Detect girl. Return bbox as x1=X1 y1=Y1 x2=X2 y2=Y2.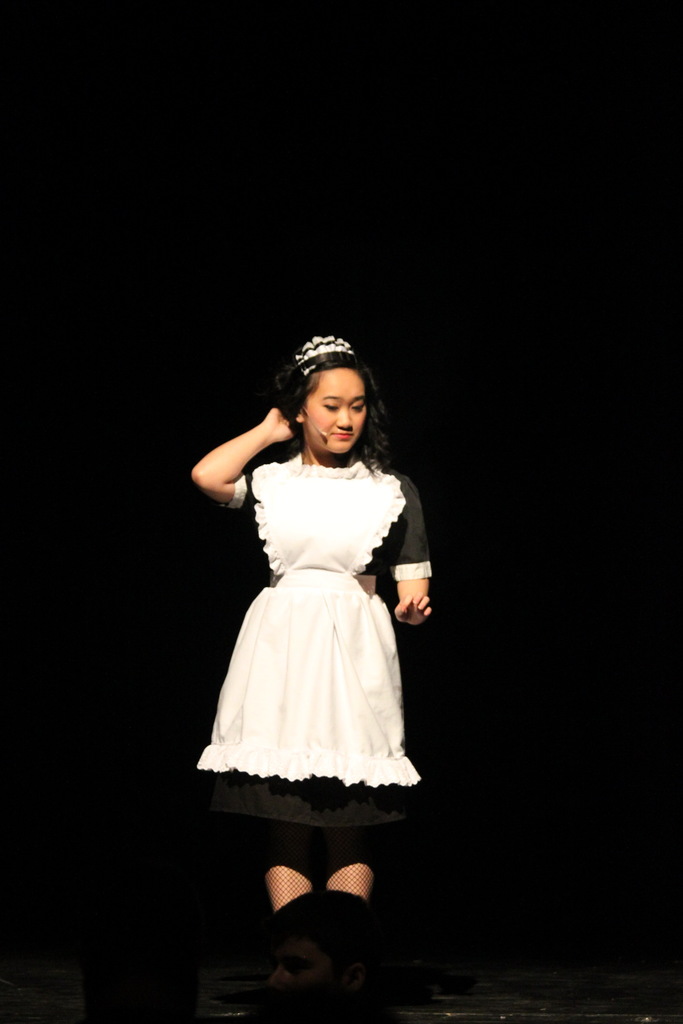
x1=191 y1=328 x2=432 y2=913.
